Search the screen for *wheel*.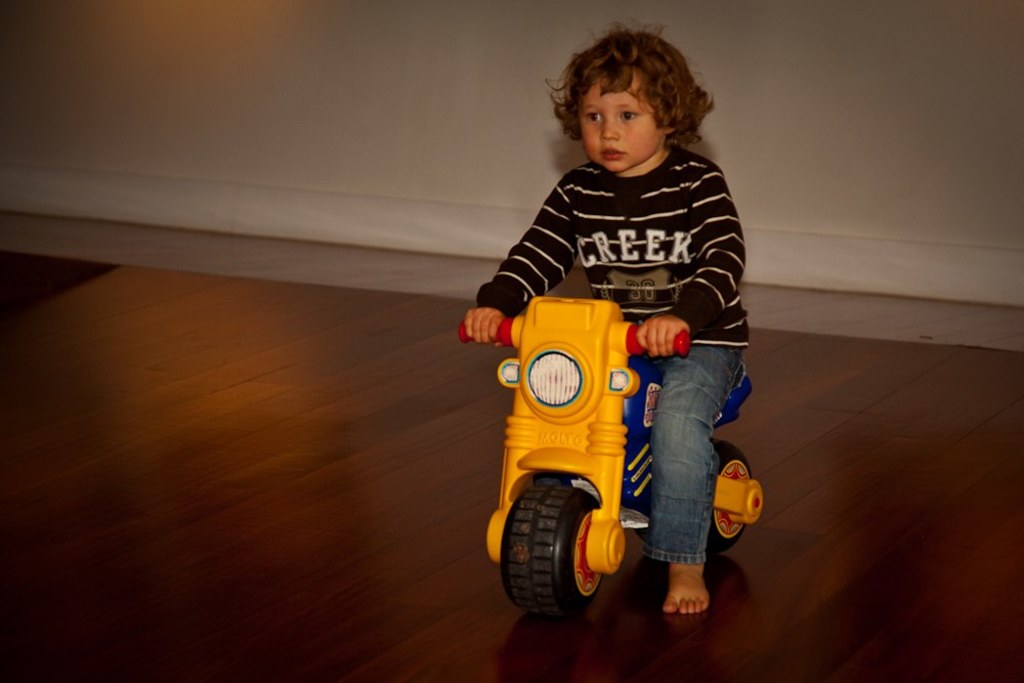
Found at <region>699, 436, 753, 551</region>.
